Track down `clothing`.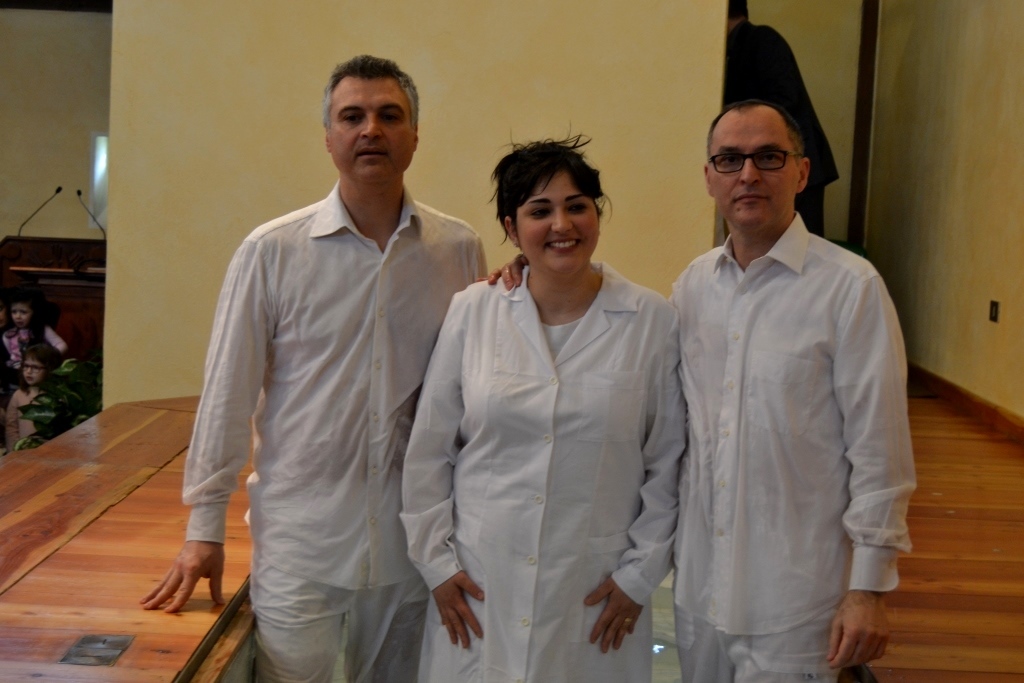
Tracked to x1=399 y1=259 x2=693 y2=682.
